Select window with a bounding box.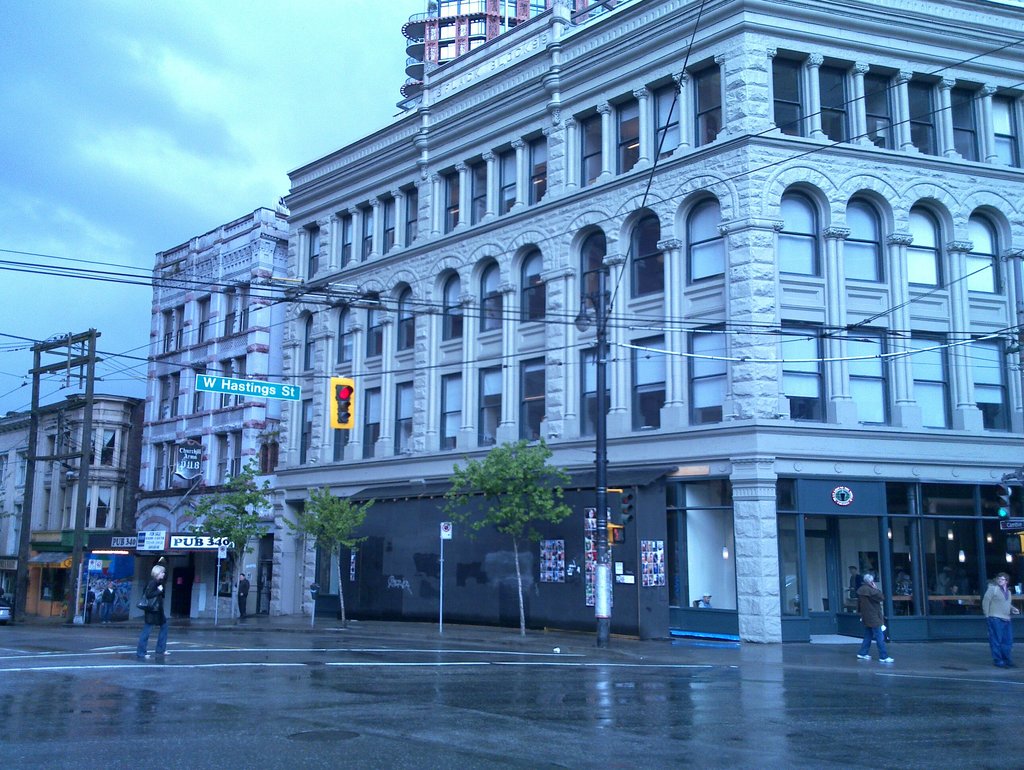
locate(692, 64, 716, 146).
